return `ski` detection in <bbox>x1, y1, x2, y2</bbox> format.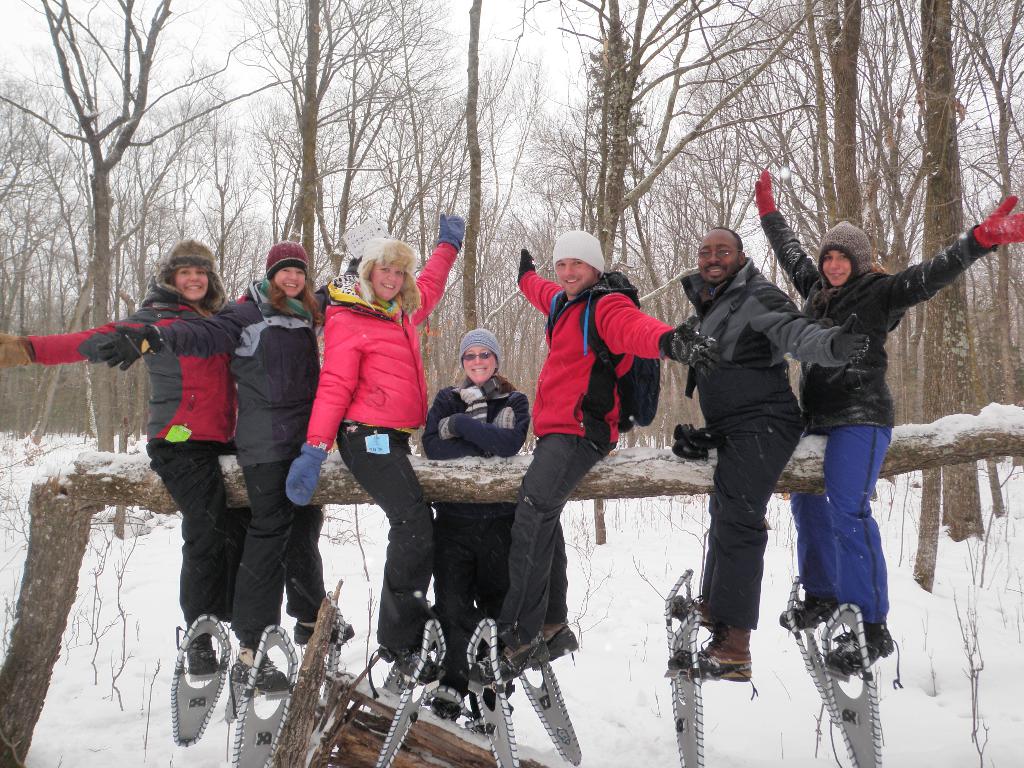
<bbox>233, 623, 299, 767</bbox>.
